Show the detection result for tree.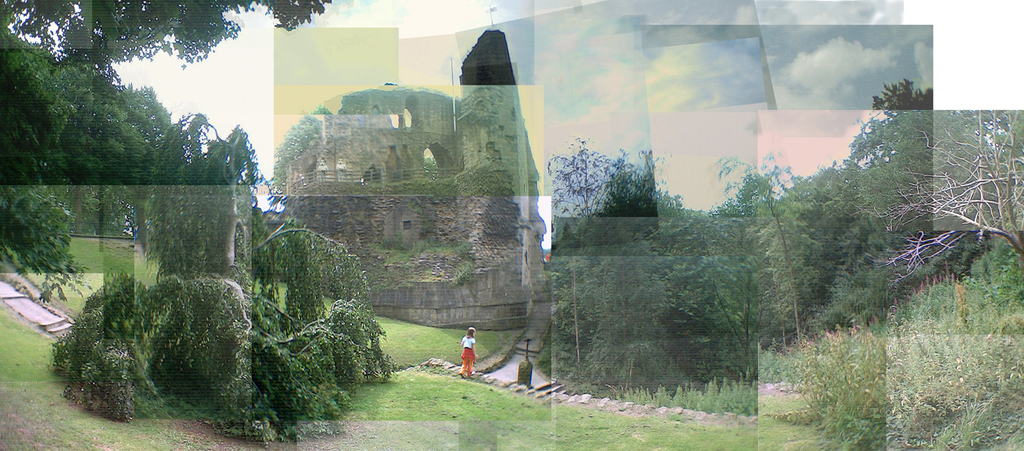
(x1=483, y1=140, x2=790, y2=389).
